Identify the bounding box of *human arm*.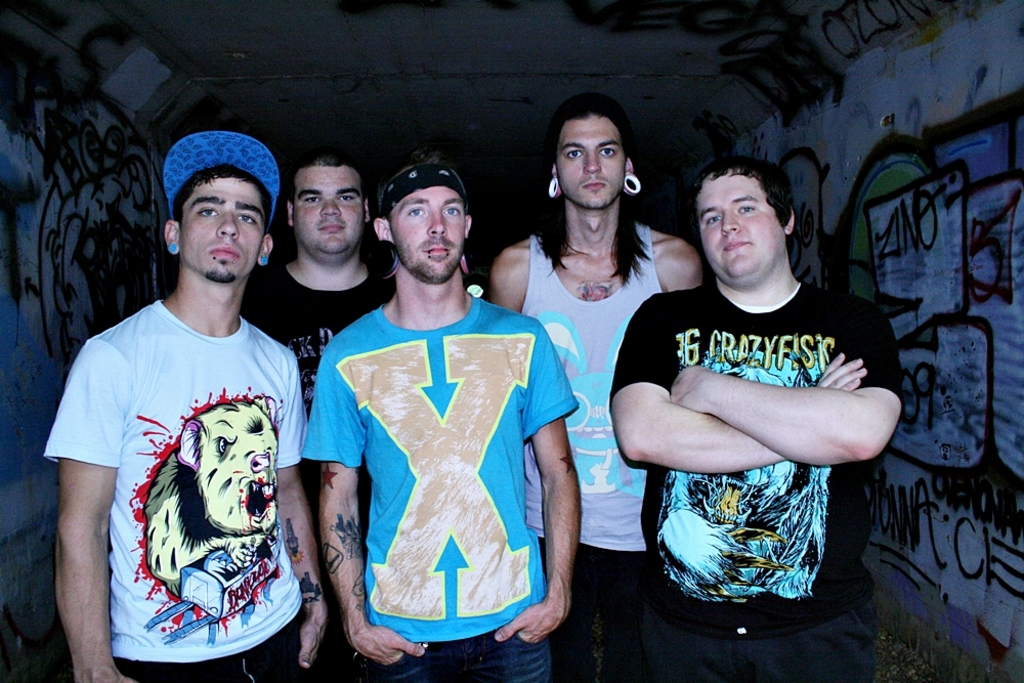
[324, 332, 424, 671].
